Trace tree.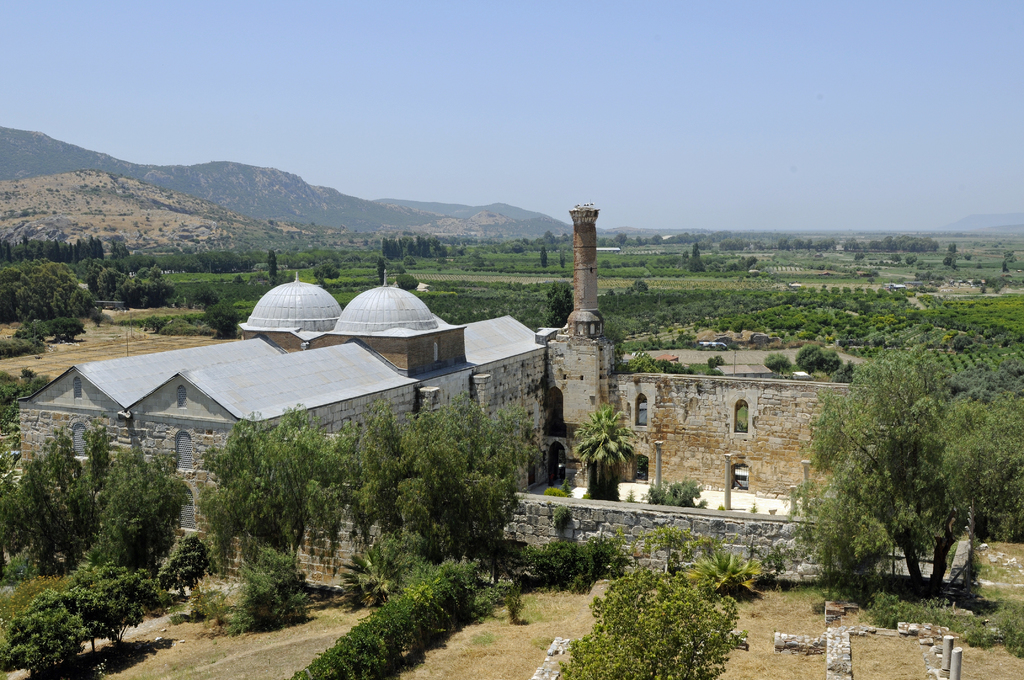
Traced to {"x1": 781, "y1": 234, "x2": 796, "y2": 250}.
